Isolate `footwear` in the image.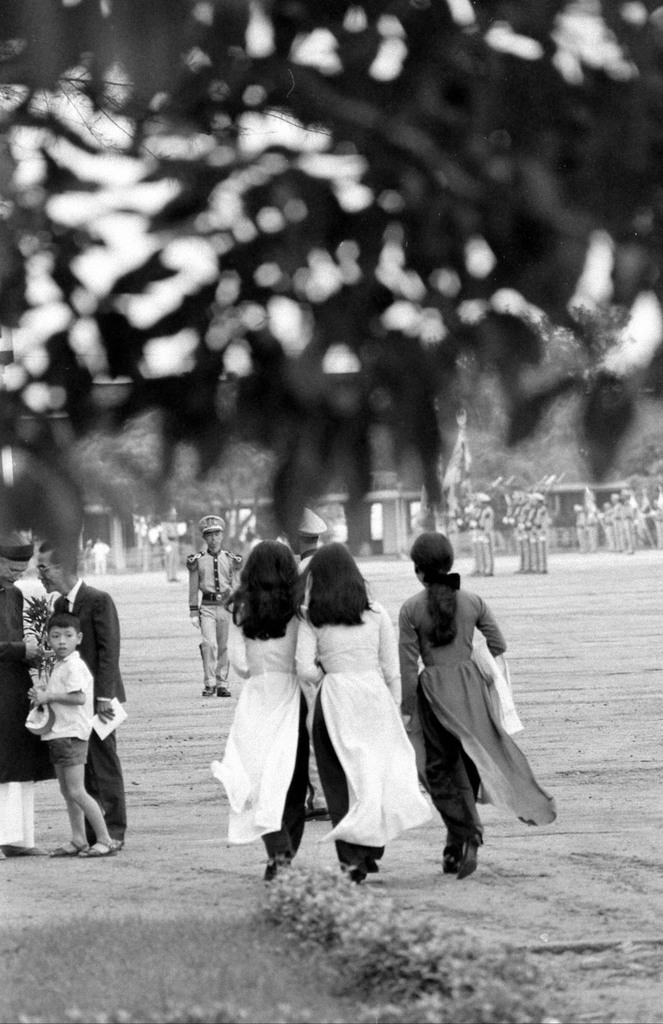
Isolated region: bbox=(45, 838, 89, 861).
